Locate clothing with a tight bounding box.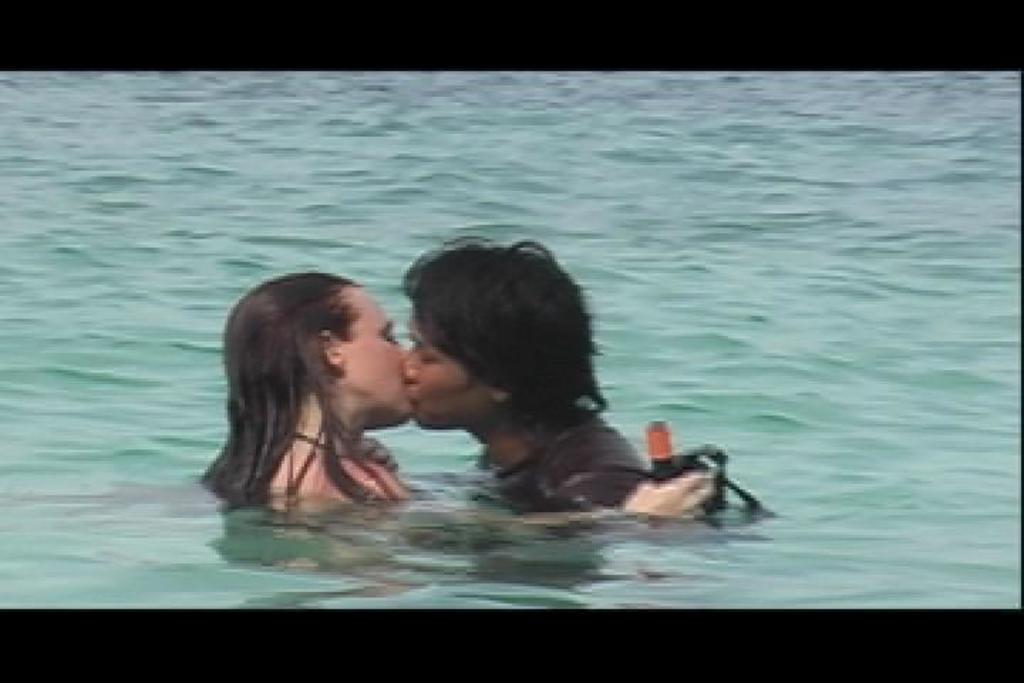
297 457 402 494.
